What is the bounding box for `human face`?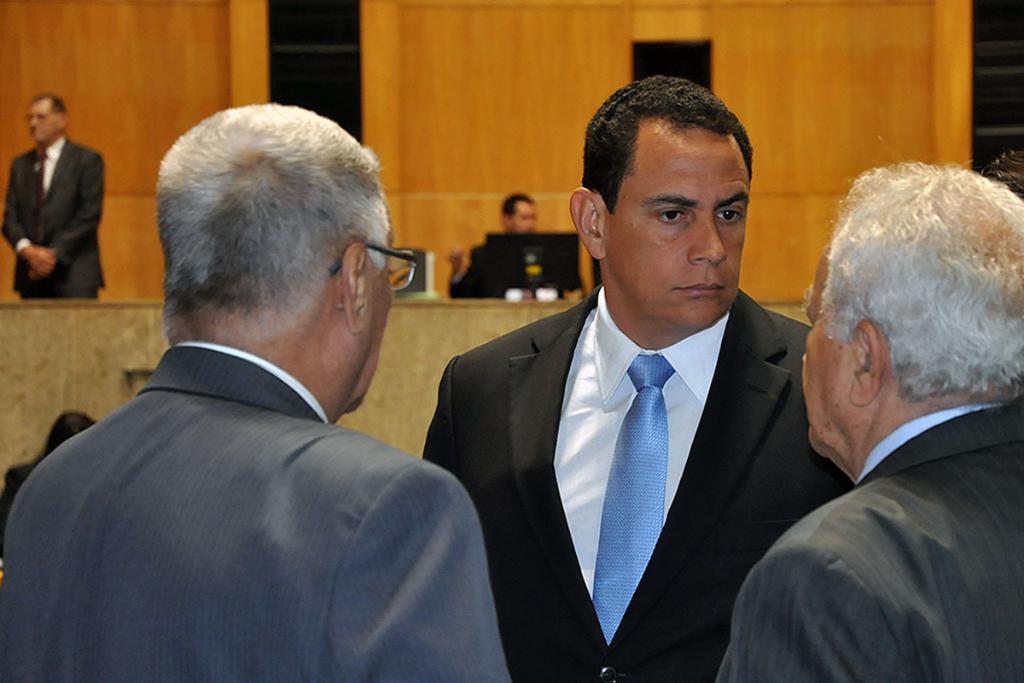
<box>610,128,752,324</box>.
